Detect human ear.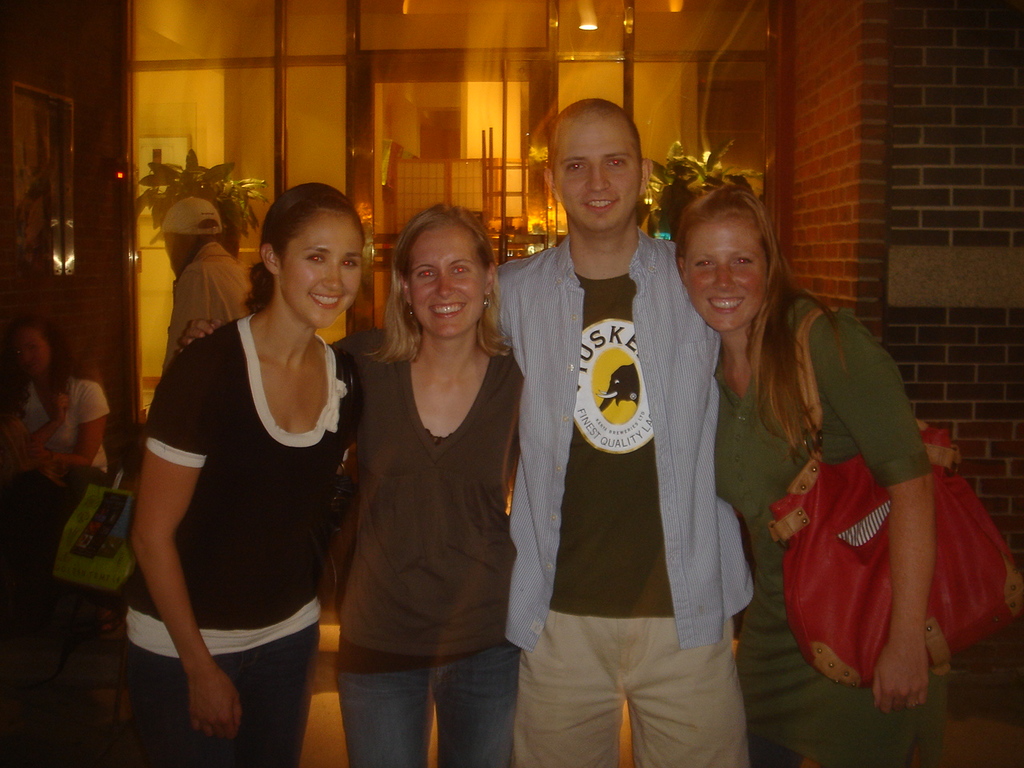
Detected at {"x1": 678, "y1": 259, "x2": 685, "y2": 281}.
